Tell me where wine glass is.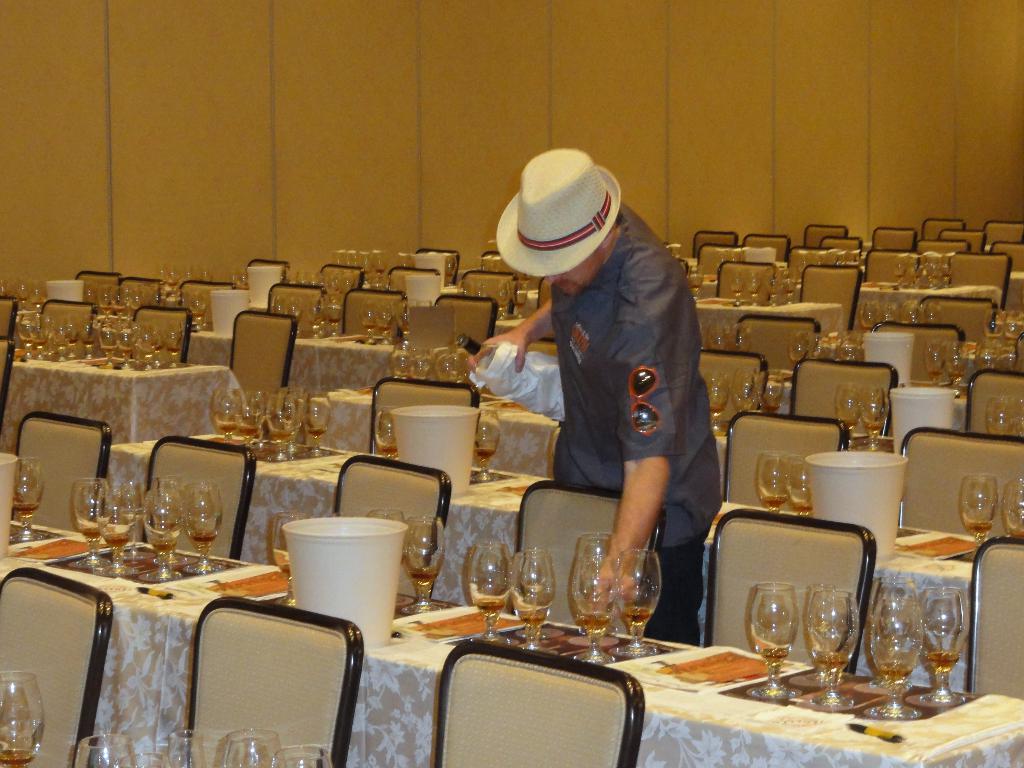
wine glass is at 761 370 780 407.
